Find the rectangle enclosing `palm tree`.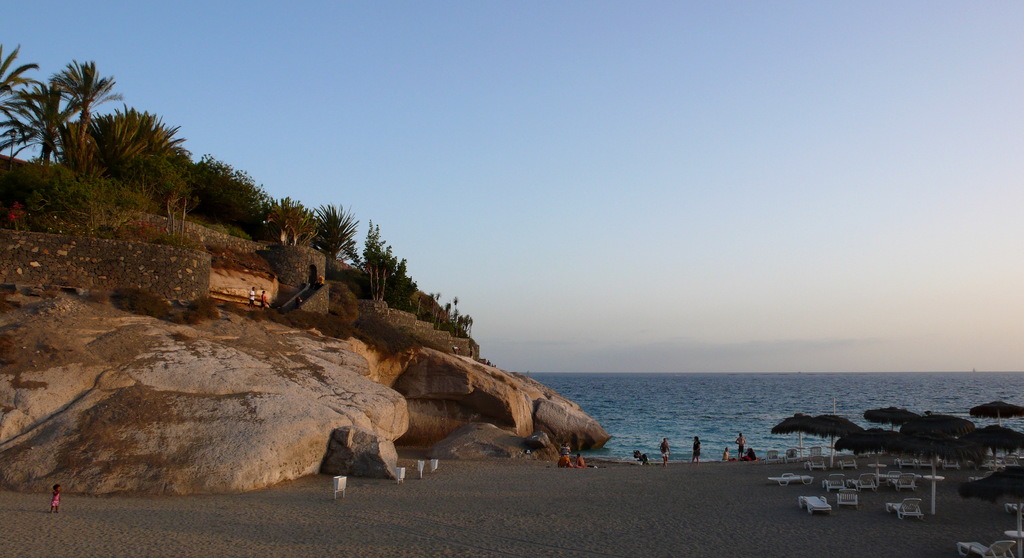
(left=25, top=78, right=73, bottom=168).
